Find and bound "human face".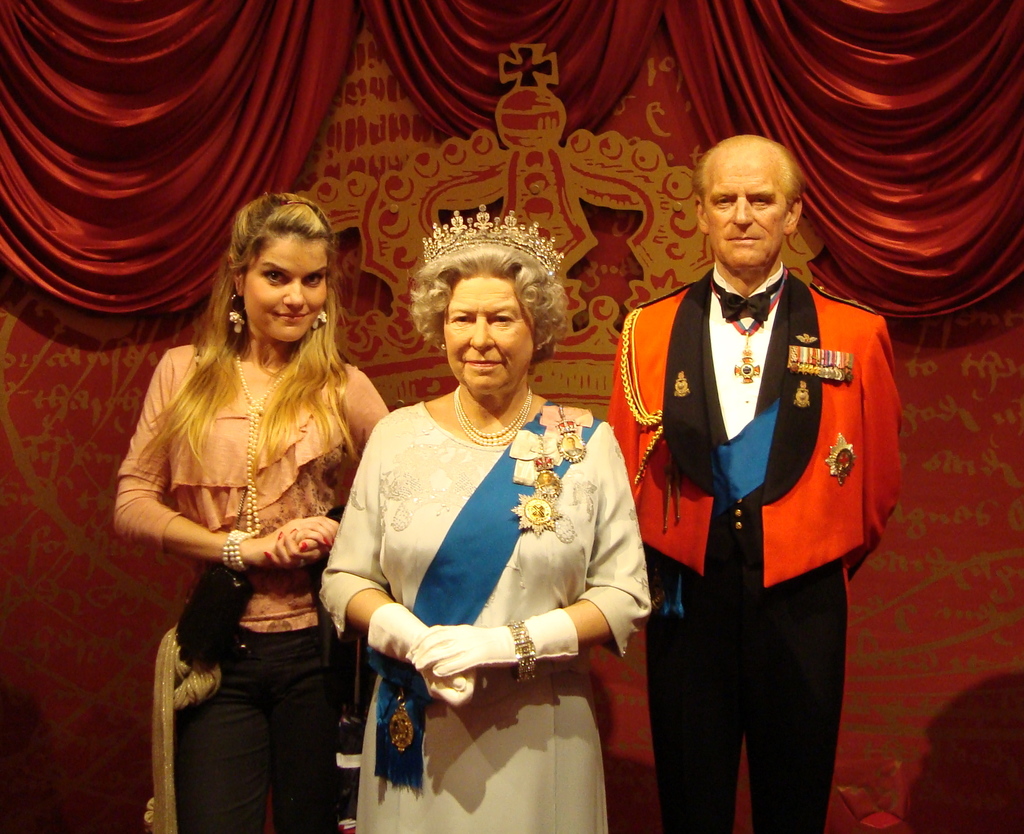
Bound: 444/277/537/395.
